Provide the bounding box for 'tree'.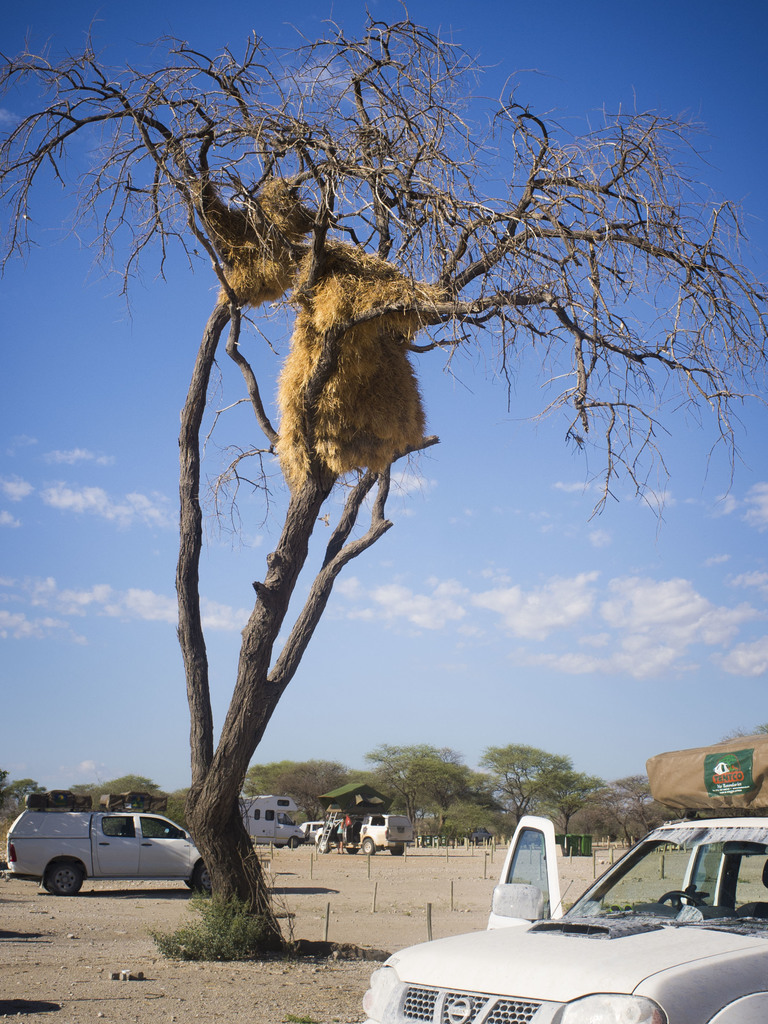
<bbox>249, 760, 363, 836</bbox>.
